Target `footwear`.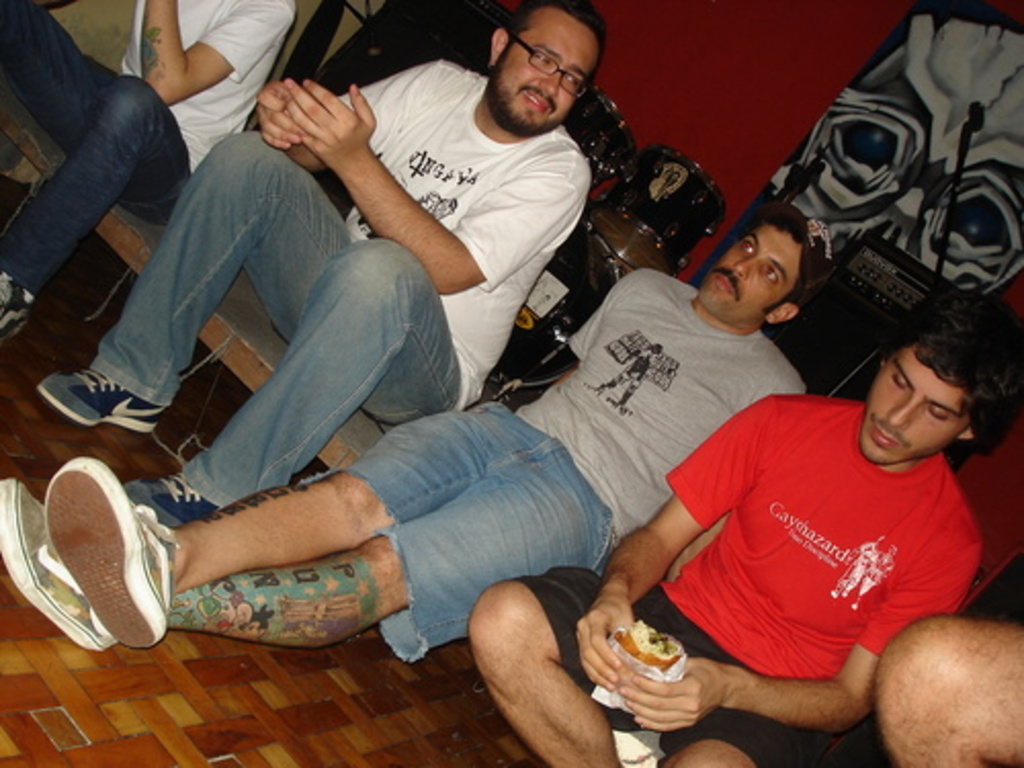
Target region: [left=131, top=469, right=221, bottom=532].
